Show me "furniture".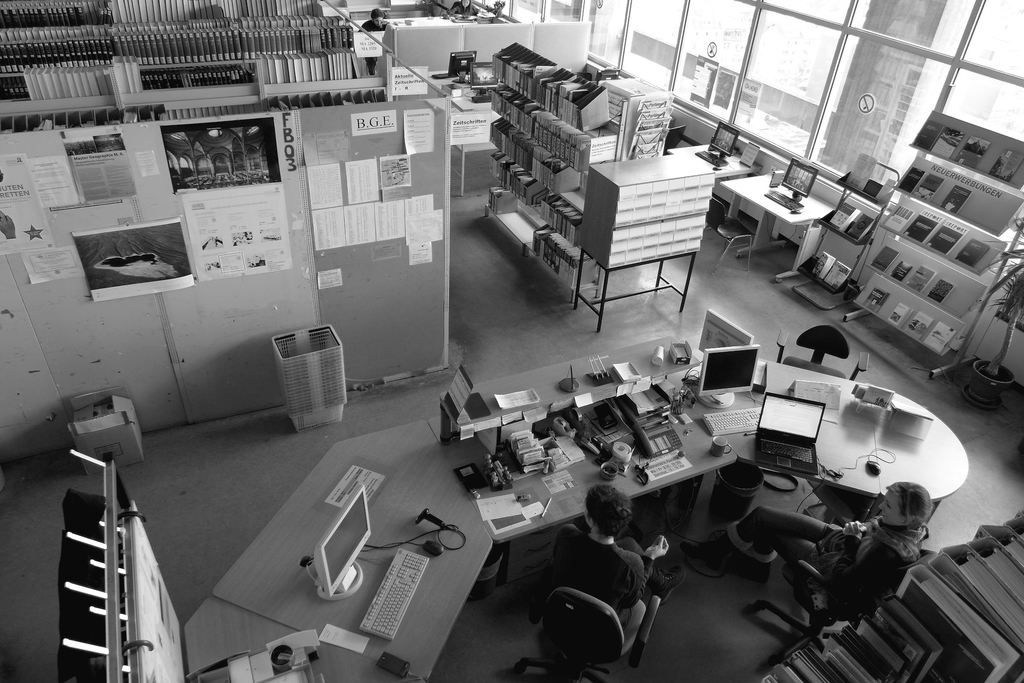
"furniture" is here: (x1=791, y1=159, x2=899, y2=311).
